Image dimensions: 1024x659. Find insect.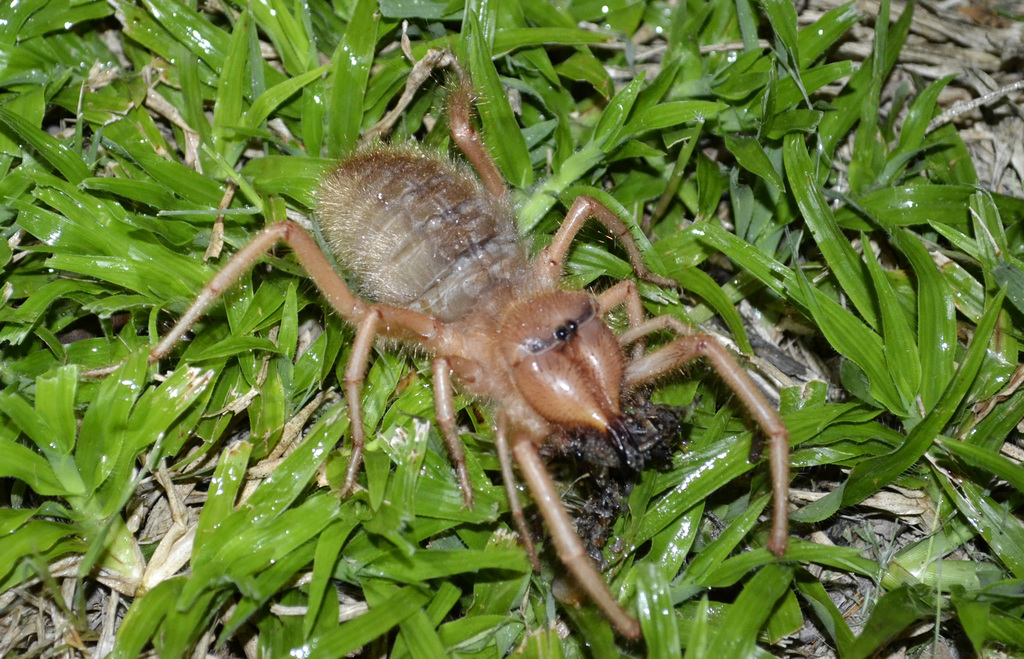
pyautogui.locateOnScreen(146, 72, 807, 654).
